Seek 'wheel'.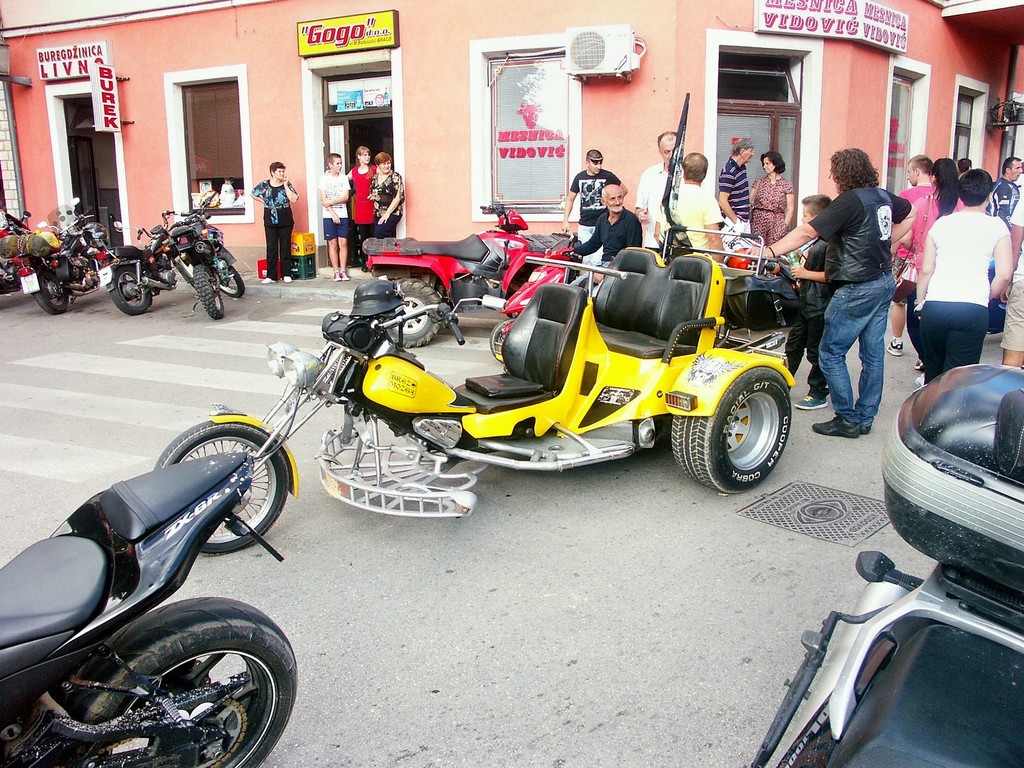
left=208, top=253, right=242, bottom=292.
